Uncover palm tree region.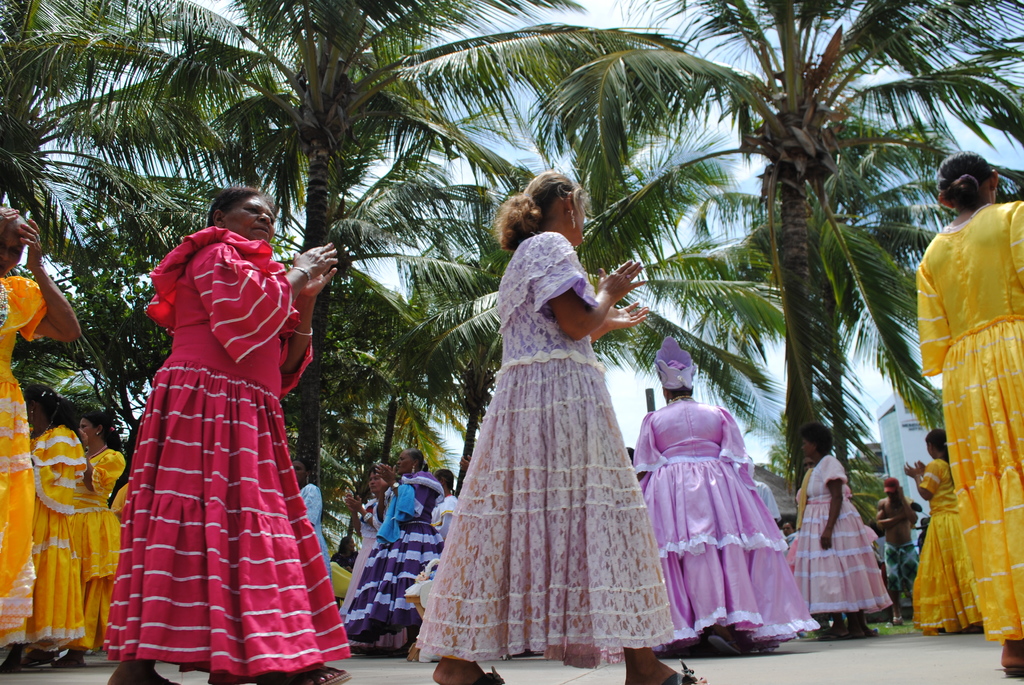
Uncovered: (left=517, top=0, right=1023, bottom=477).
